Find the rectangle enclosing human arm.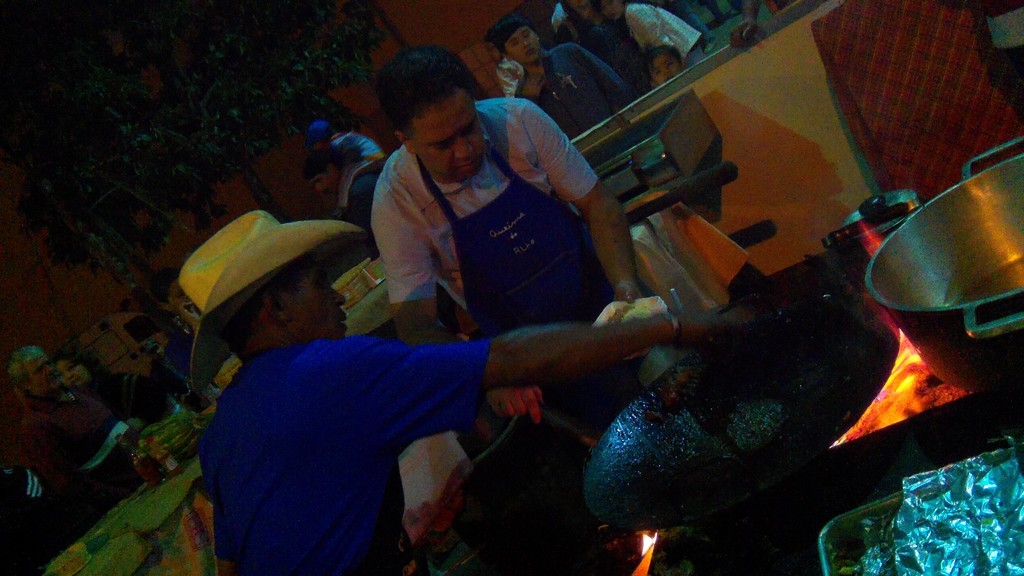
724 0 766 51.
